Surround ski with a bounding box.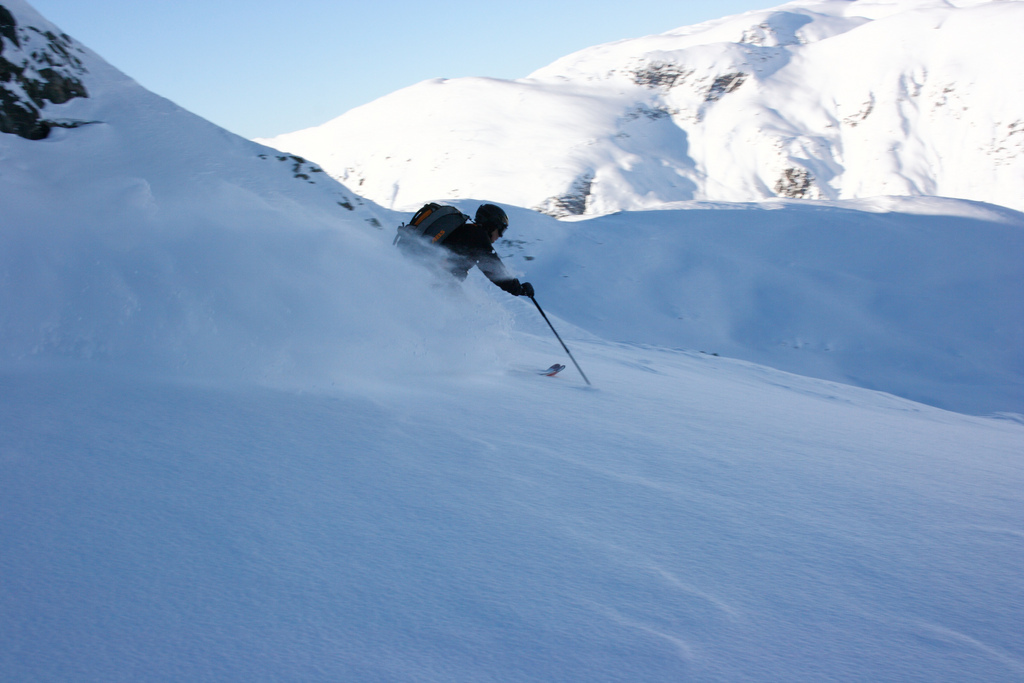
detection(520, 354, 569, 379).
